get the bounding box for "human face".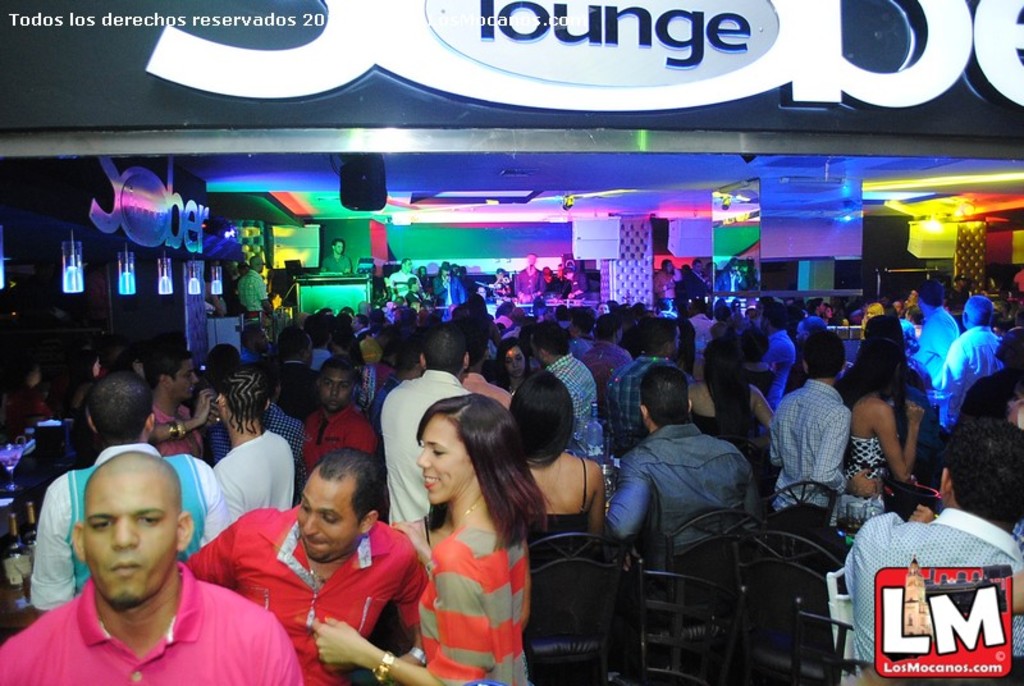
detection(289, 483, 361, 557).
